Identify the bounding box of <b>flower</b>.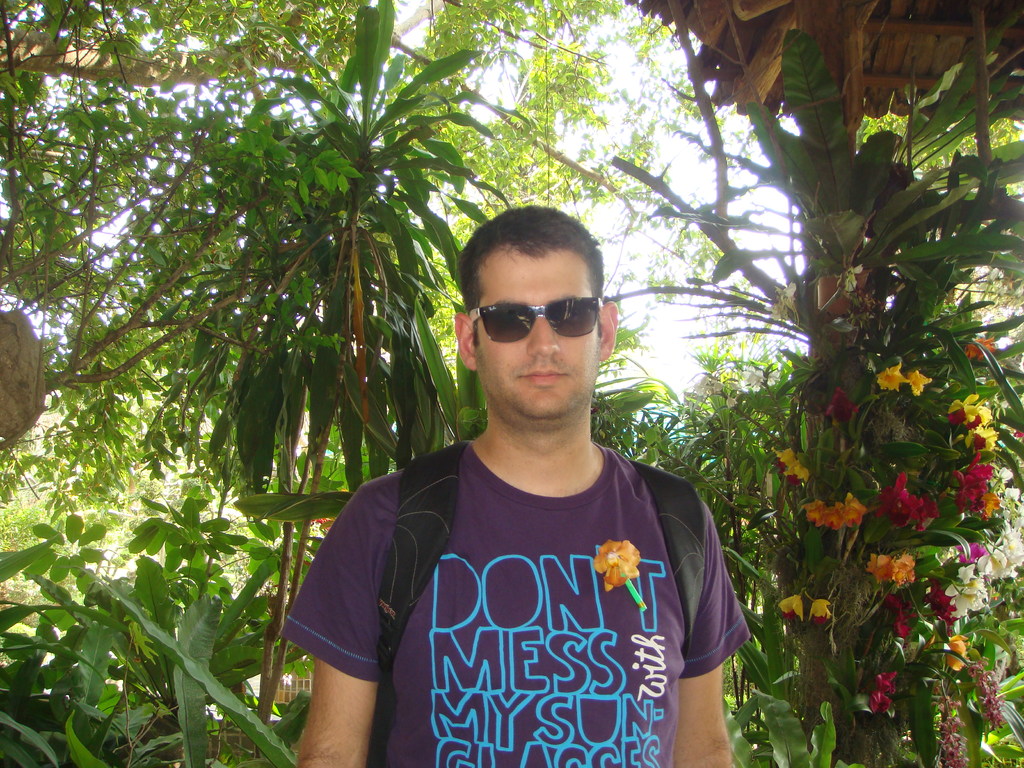
944, 632, 968, 673.
